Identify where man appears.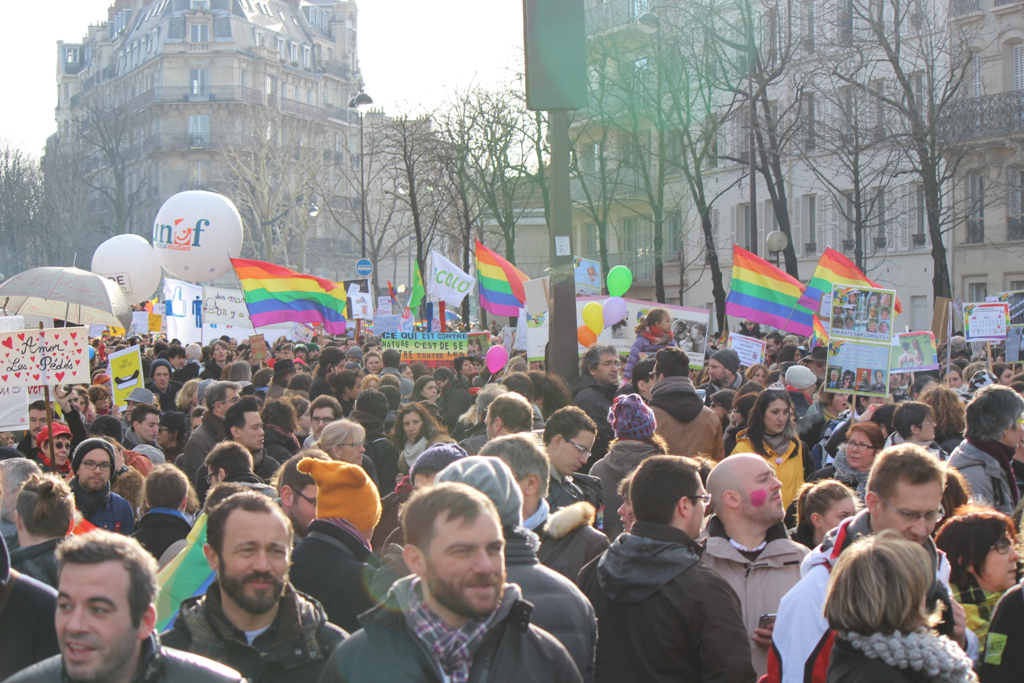
Appears at l=63, t=437, r=140, b=530.
